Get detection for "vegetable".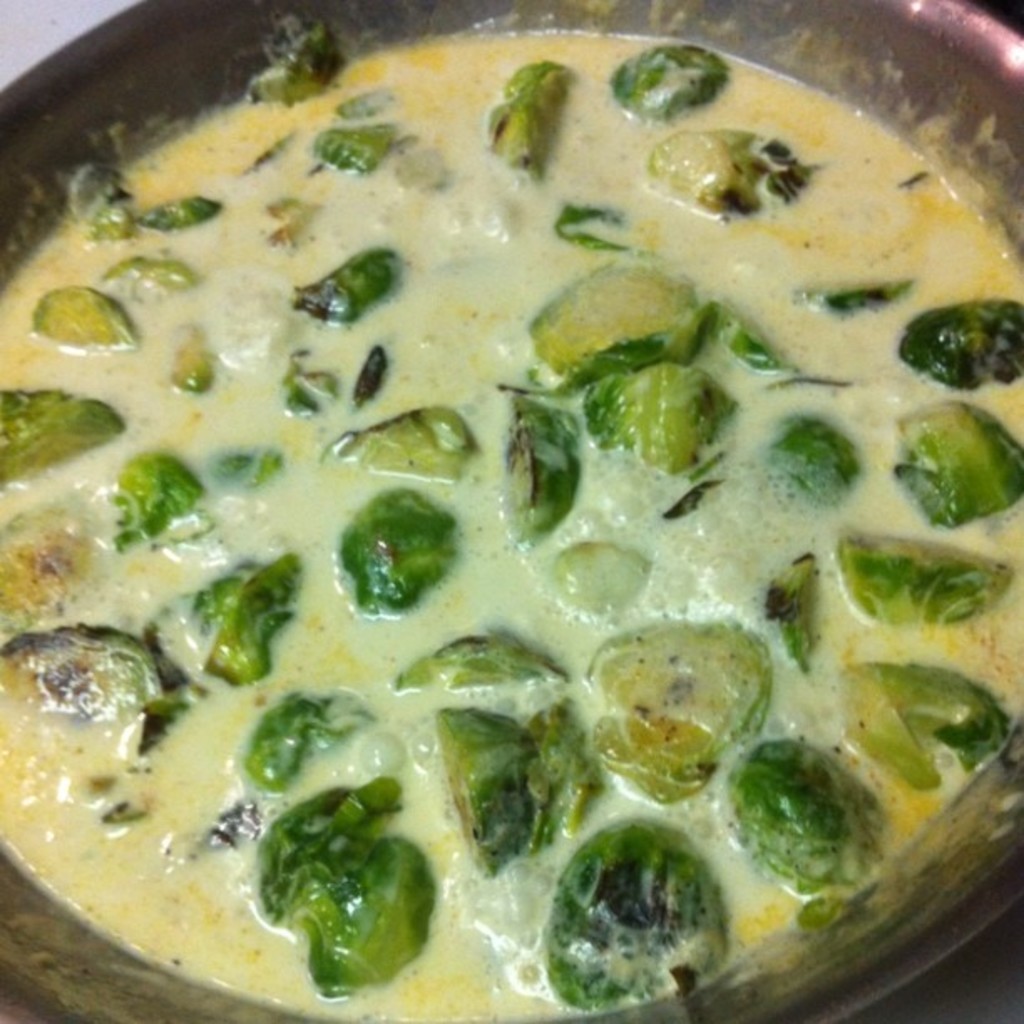
Detection: rect(895, 289, 1022, 407).
